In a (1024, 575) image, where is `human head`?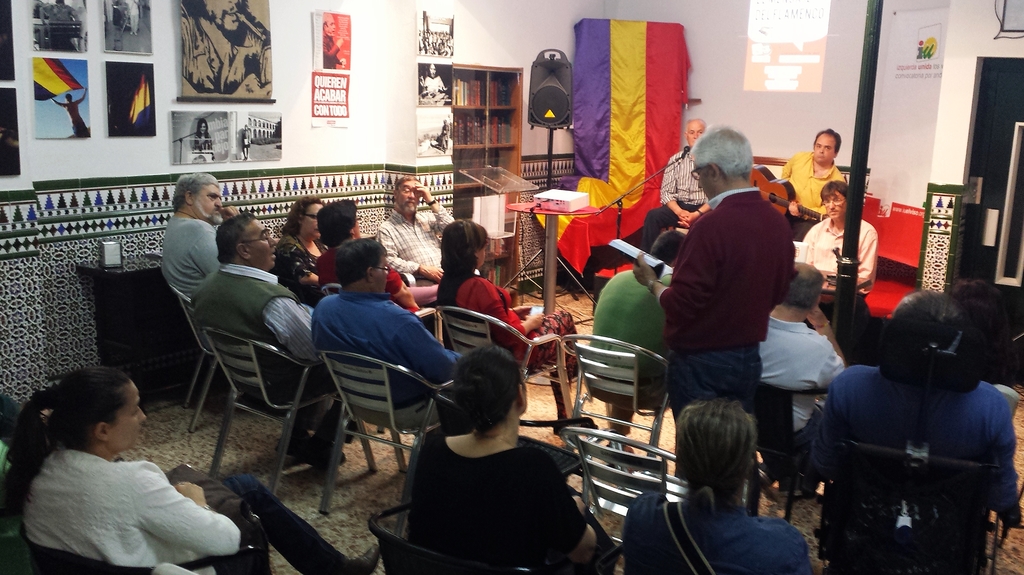
rect(219, 210, 278, 266).
